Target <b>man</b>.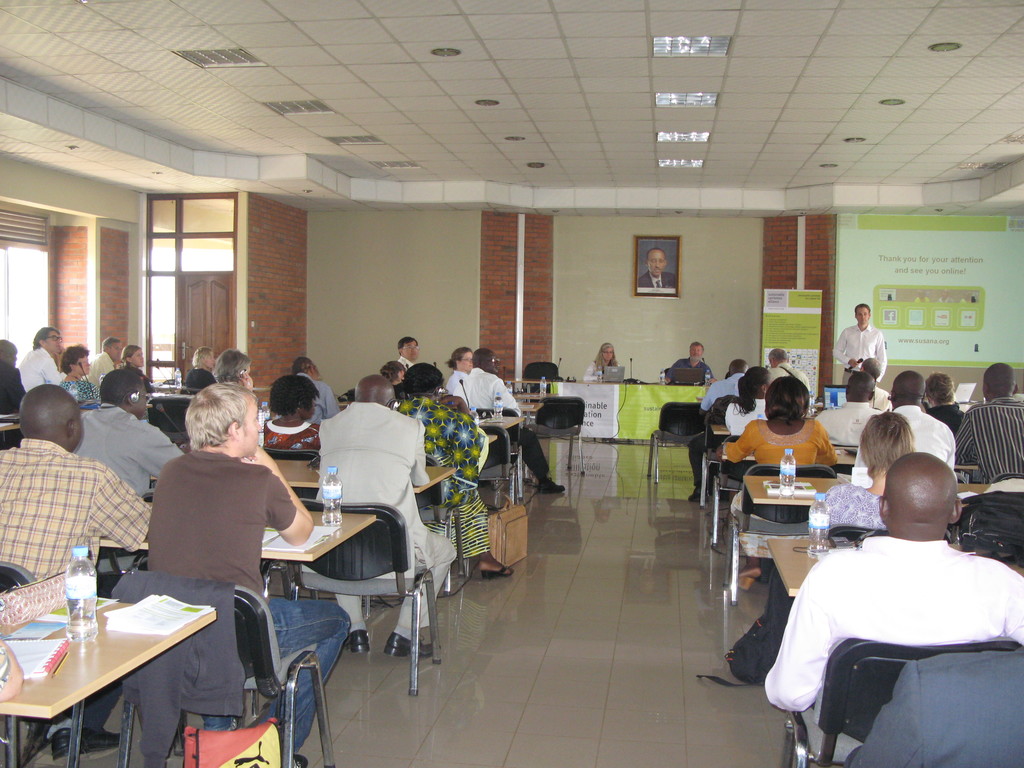
Target region: [x1=81, y1=337, x2=123, y2=384].
